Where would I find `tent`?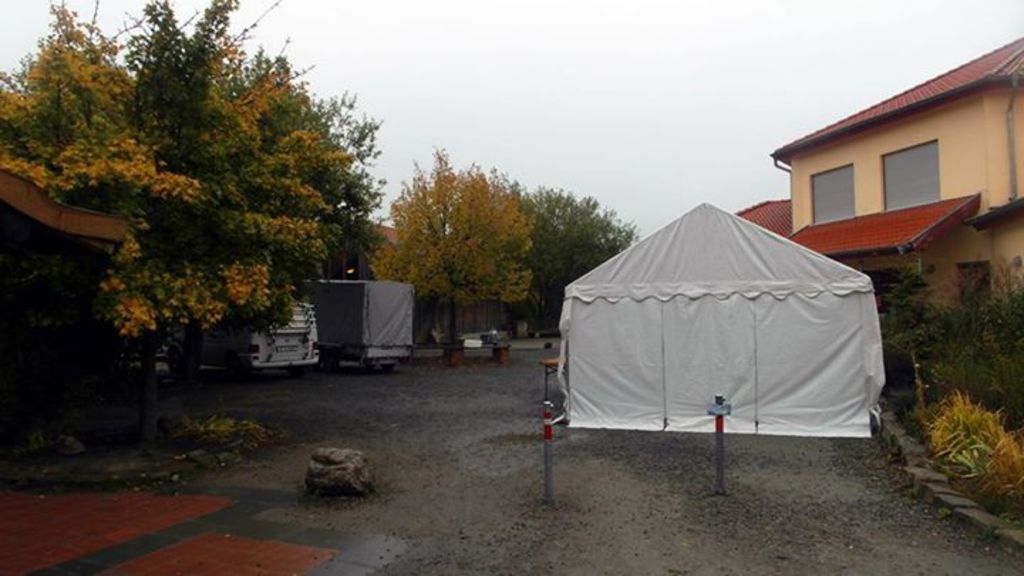
At 538:186:899:471.
